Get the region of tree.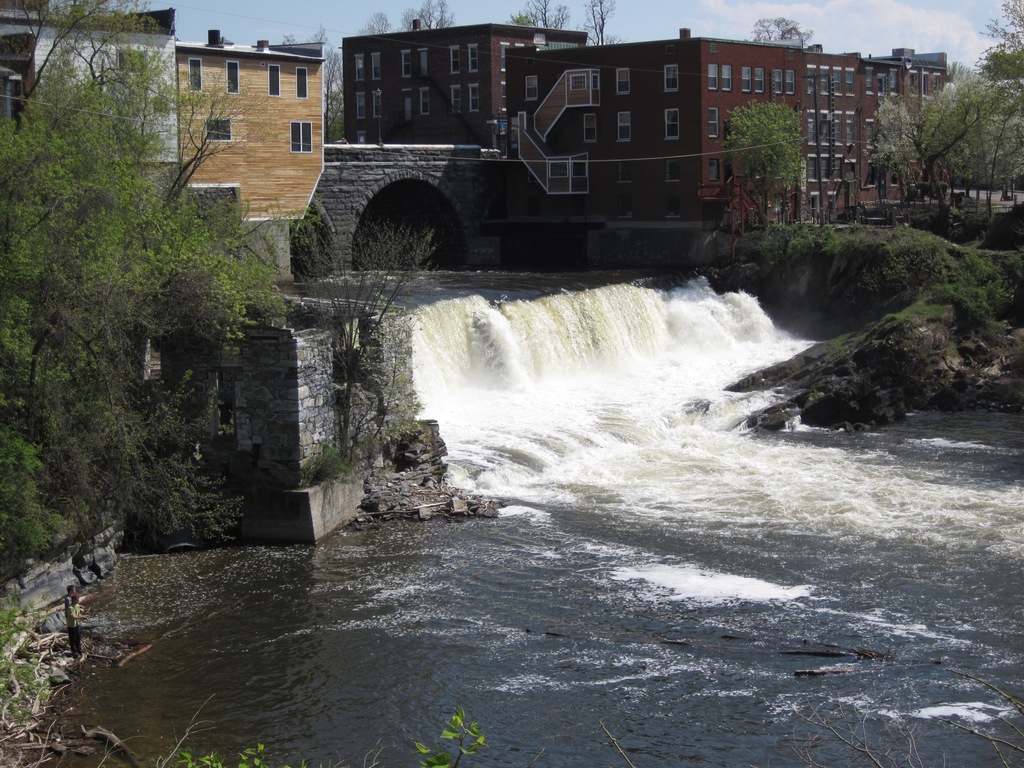
bbox(0, 0, 300, 565).
